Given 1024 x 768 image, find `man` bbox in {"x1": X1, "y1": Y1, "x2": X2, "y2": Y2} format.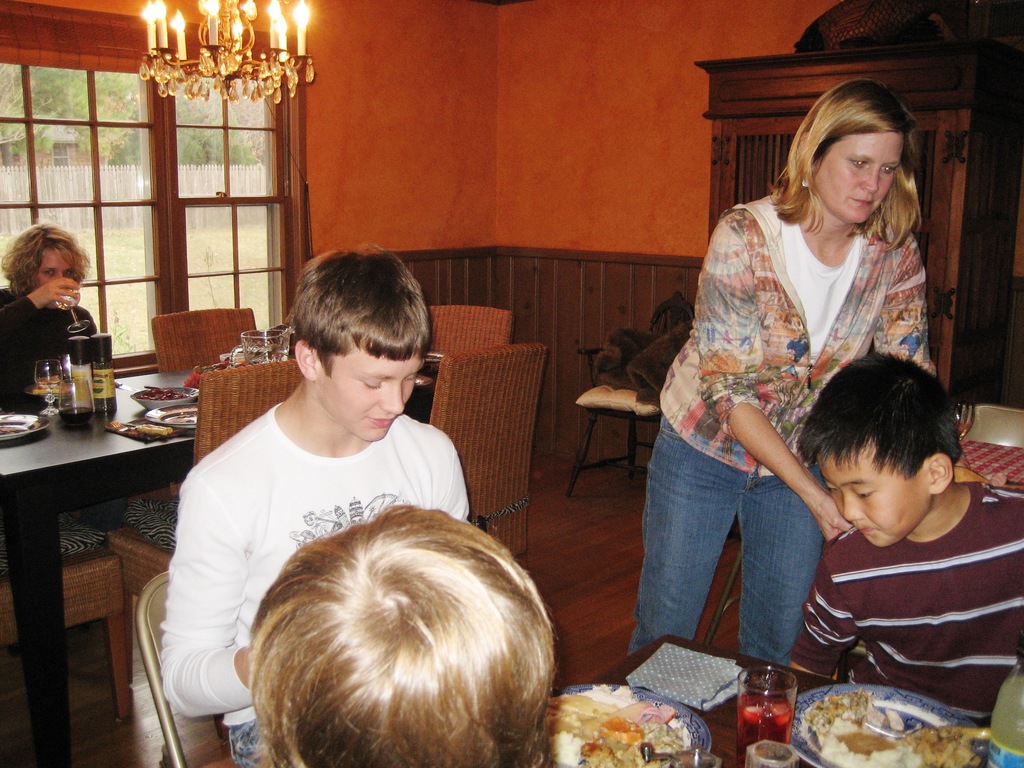
{"x1": 157, "y1": 244, "x2": 477, "y2": 767}.
